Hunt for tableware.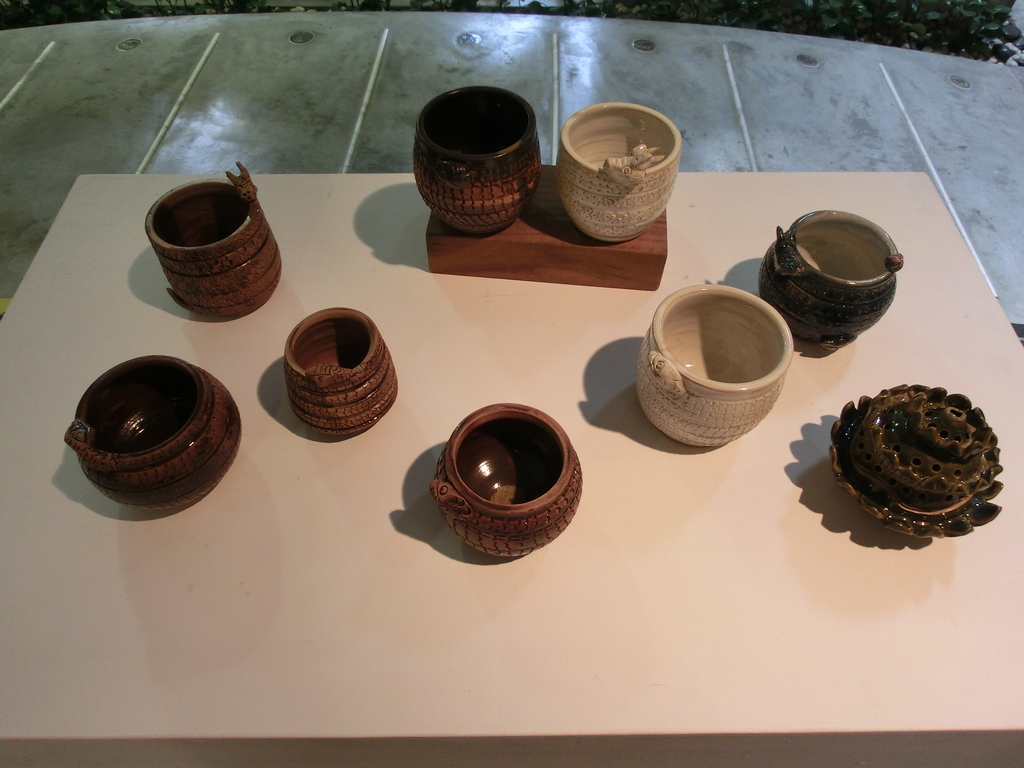
Hunted down at detection(760, 209, 903, 346).
